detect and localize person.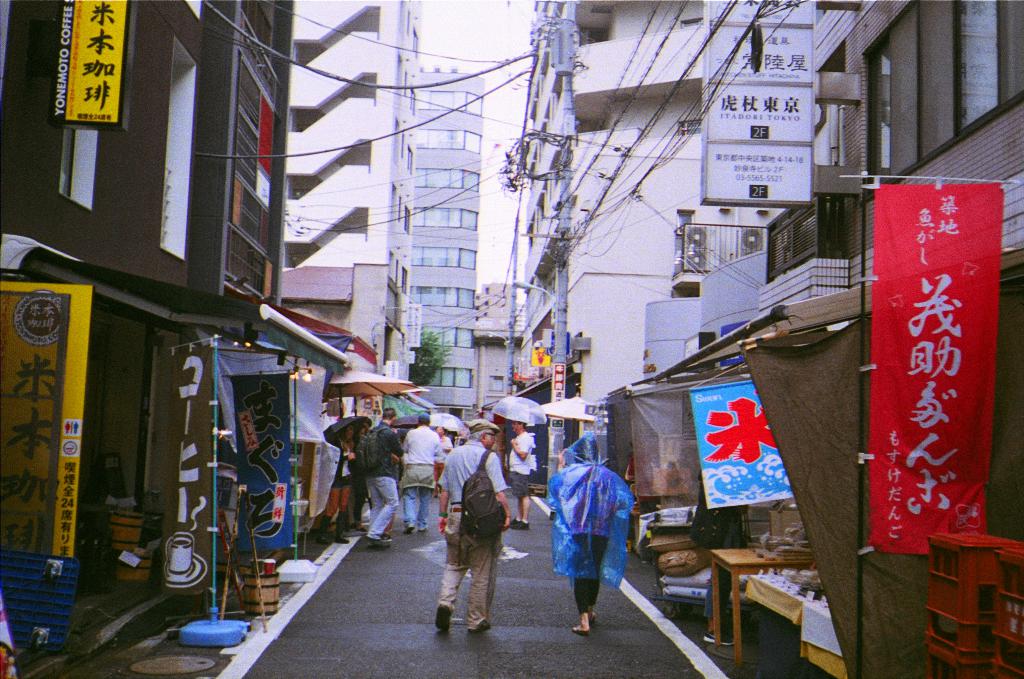
Localized at left=361, top=411, right=397, bottom=547.
